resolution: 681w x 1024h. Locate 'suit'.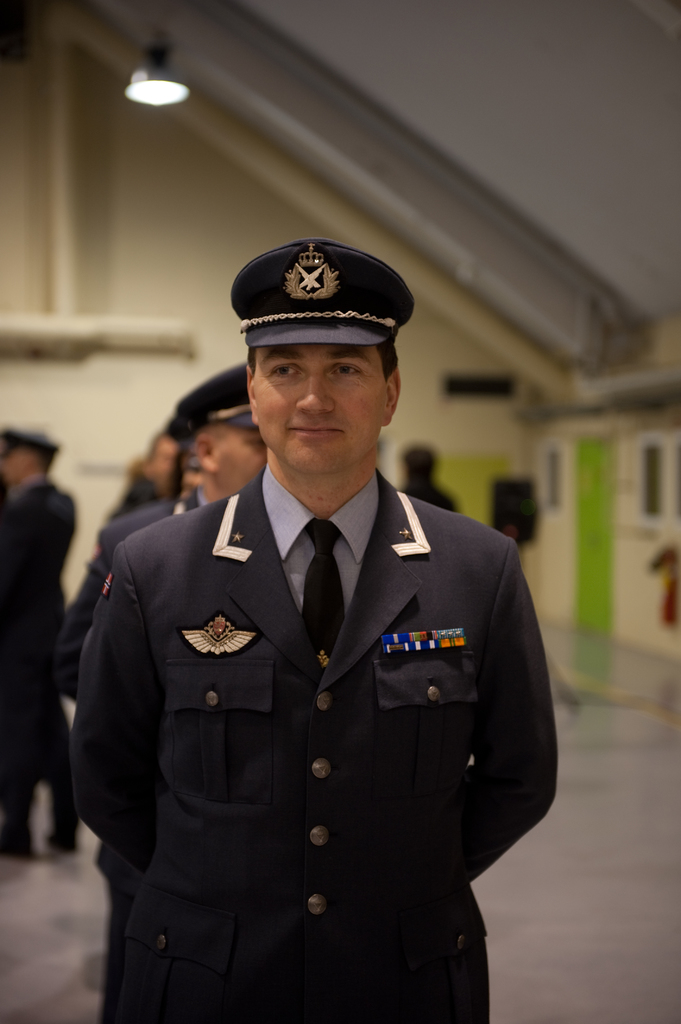
locate(52, 486, 211, 692).
